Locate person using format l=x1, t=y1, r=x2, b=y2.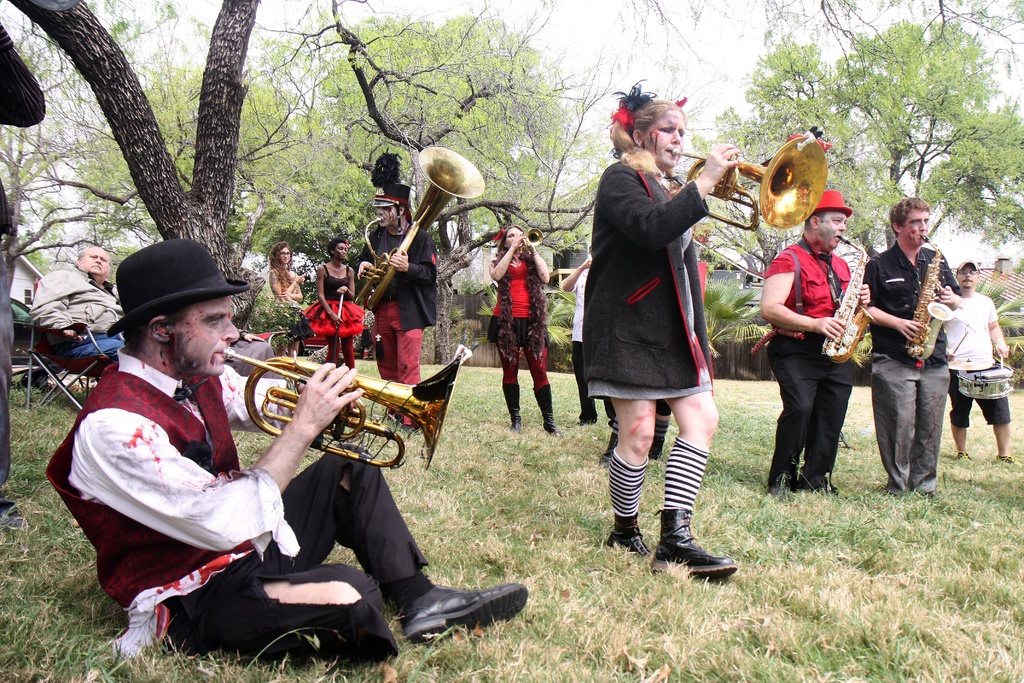
l=583, t=78, r=757, b=579.
